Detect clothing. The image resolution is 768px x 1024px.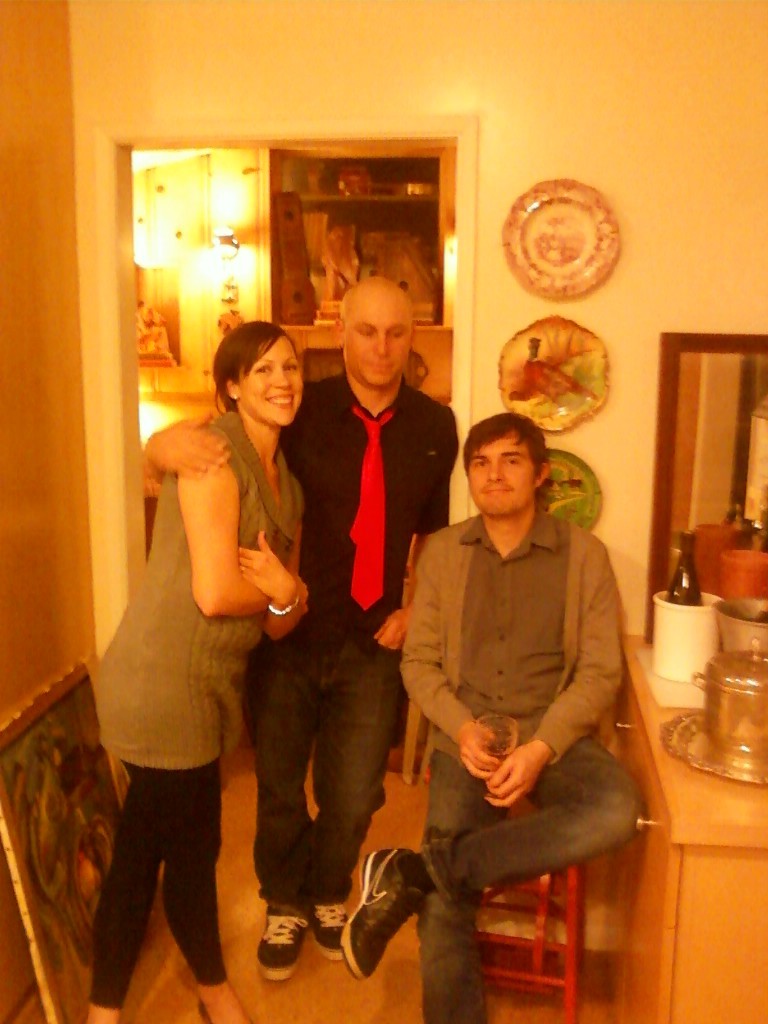
select_region(404, 516, 640, 1023).
